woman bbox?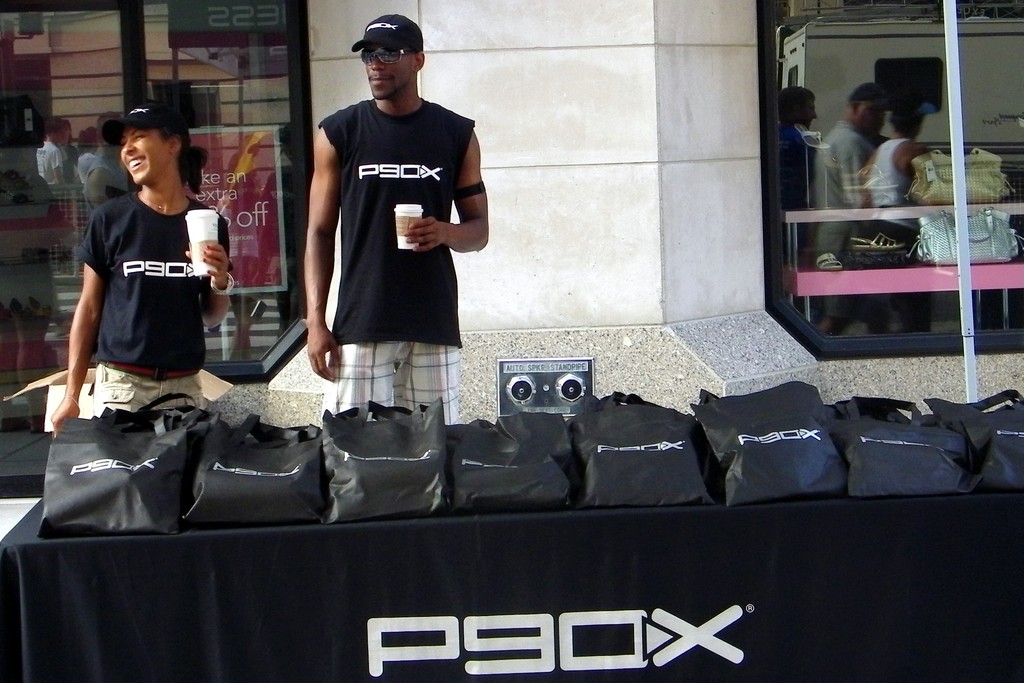
[47,102,233,420]
